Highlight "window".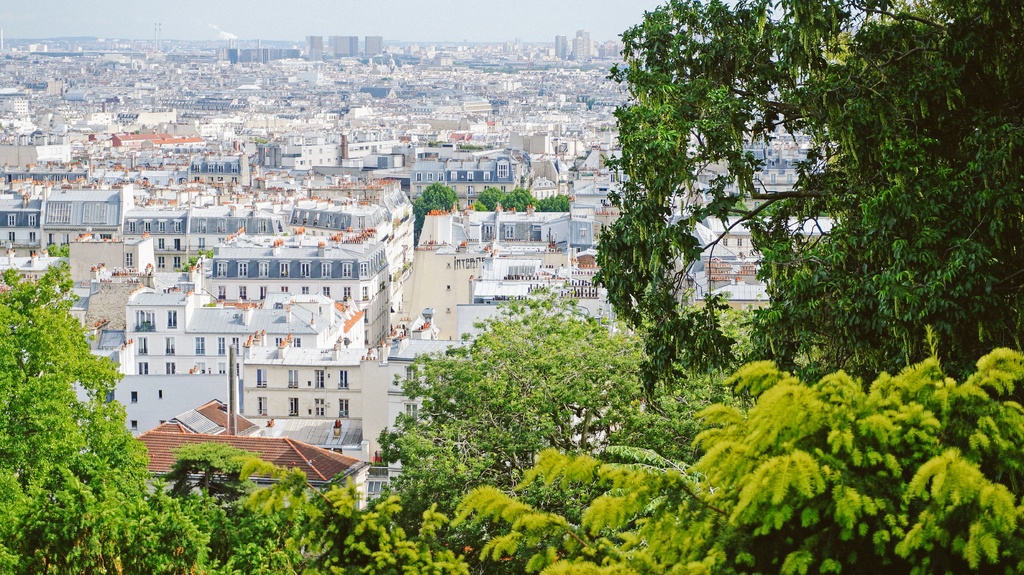
Highlighted region: left=300, top=285, right=309, bottom=295.
